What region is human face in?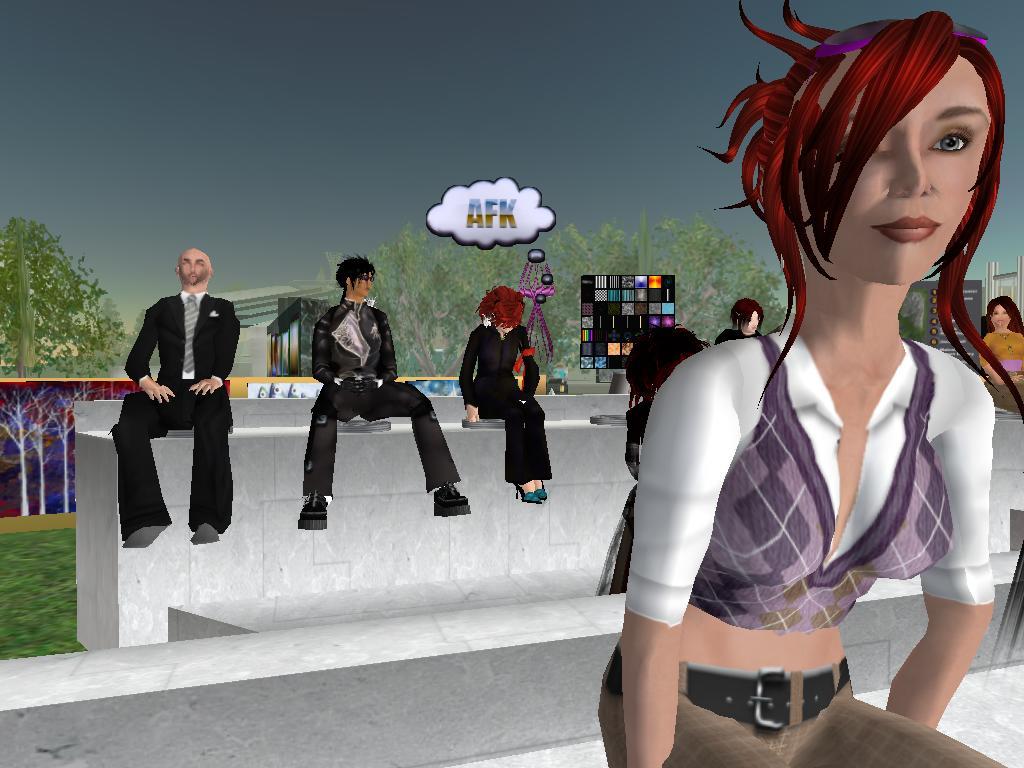
left=991, top=302, right=1013, bottom=327.
